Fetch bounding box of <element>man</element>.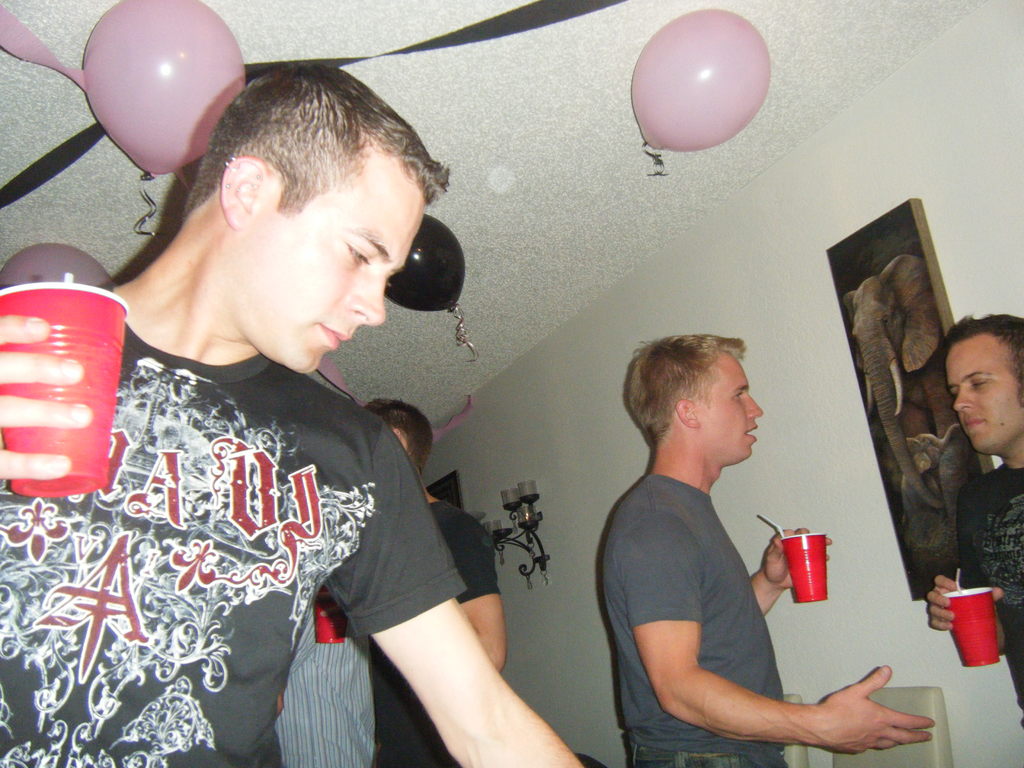
Bbox: [273, 577, 374, 765].
